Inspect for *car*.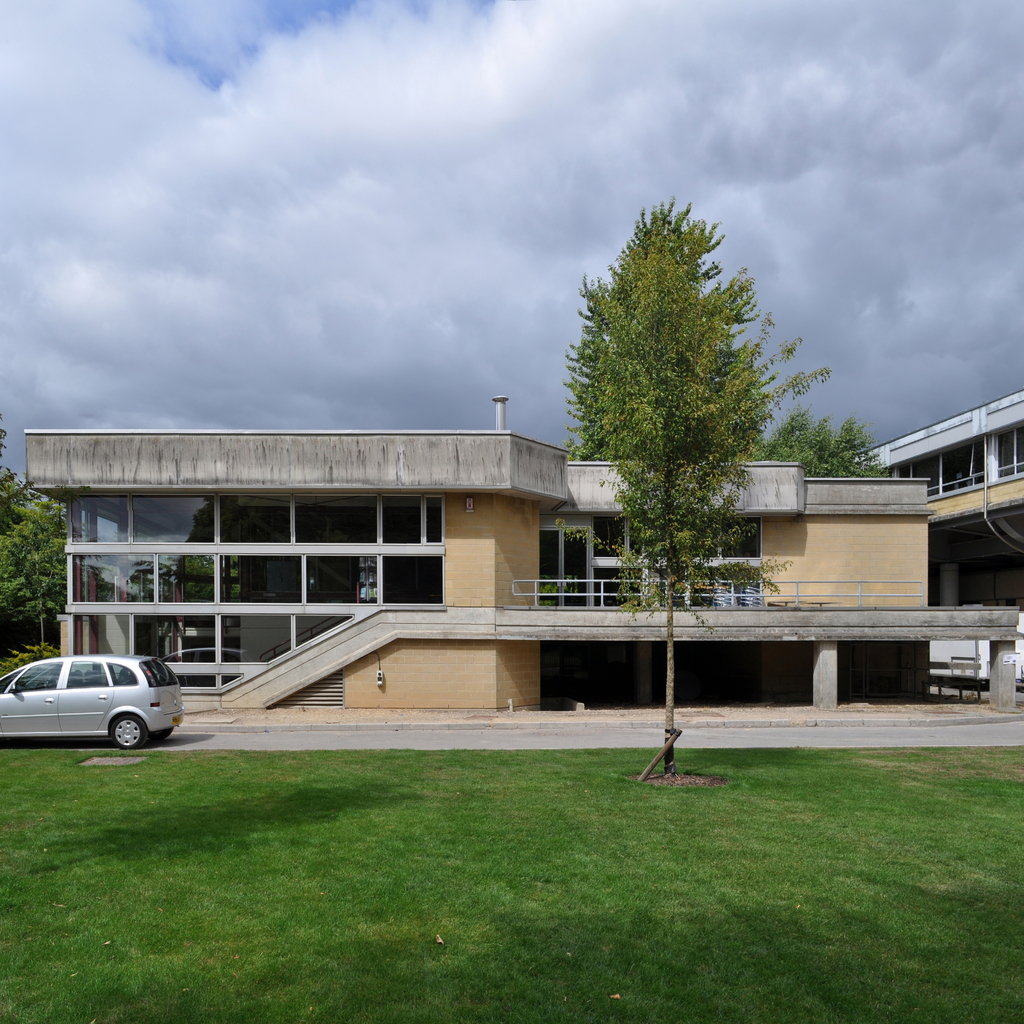
Inspection: x1=0 y1=650 x2=184 y2=755.
